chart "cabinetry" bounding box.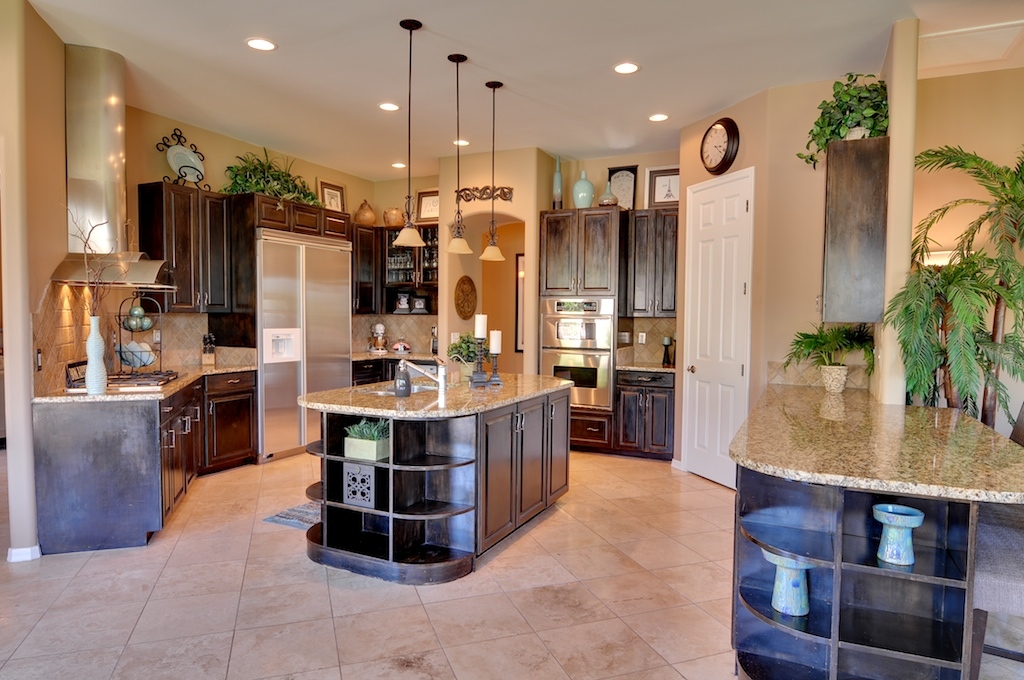
Charted: x1=535 y1=301 x2=636 y2=457.
